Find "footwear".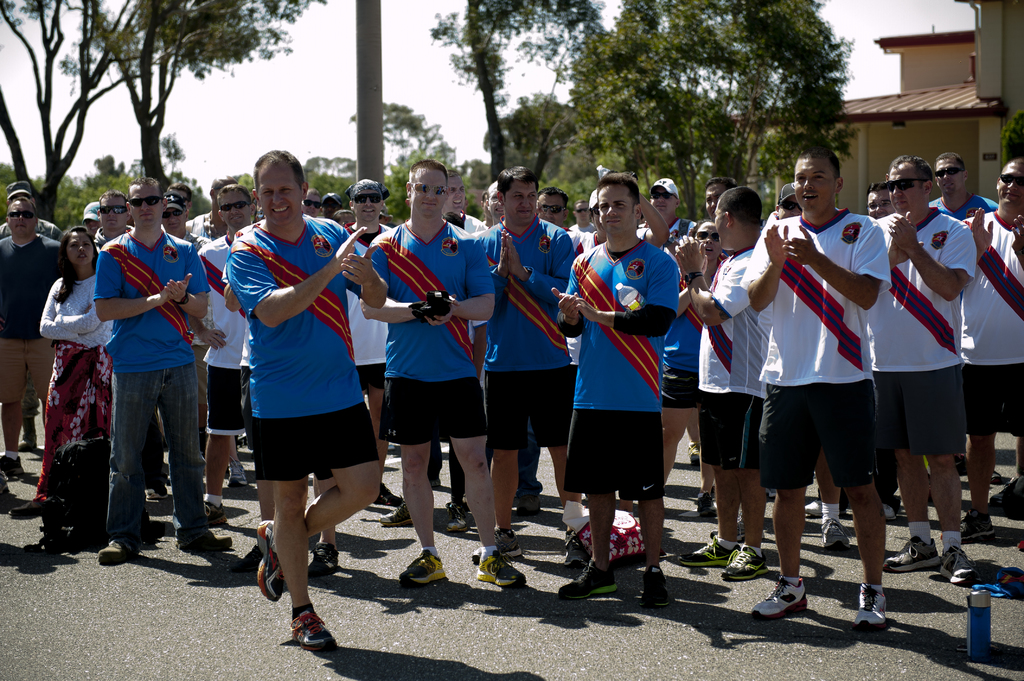
<box>473,525,522,561</box>.
